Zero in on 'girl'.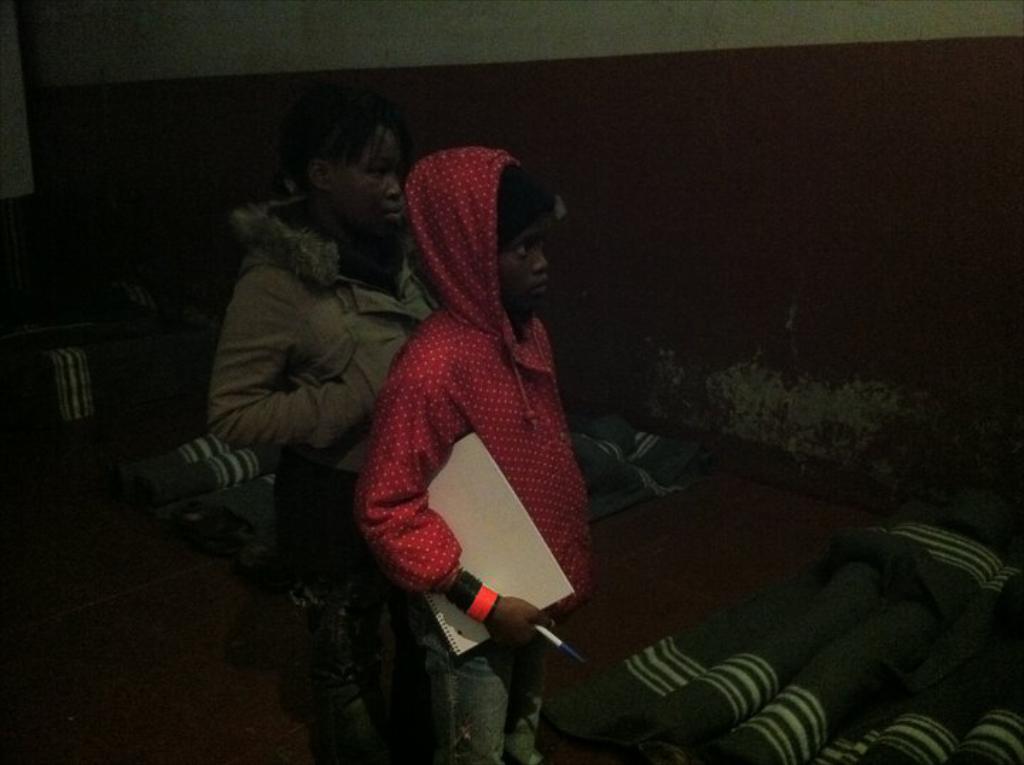
Zeroed in: pyautogui.locateOnScreen(203, 84, 438, 764).
